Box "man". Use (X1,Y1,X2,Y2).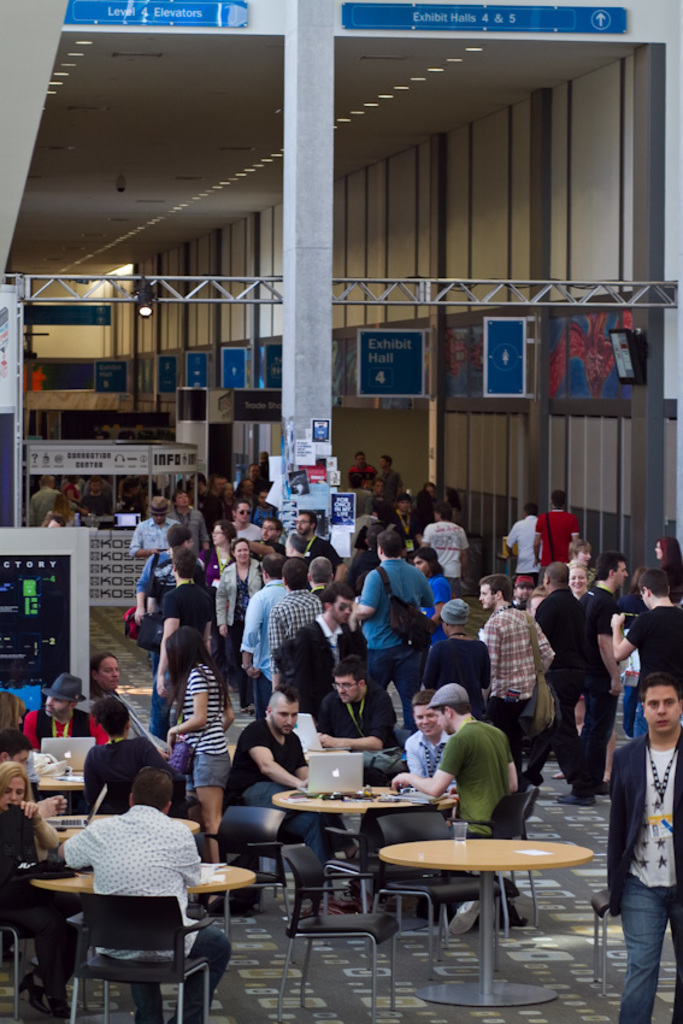
(226,694,334,863).
